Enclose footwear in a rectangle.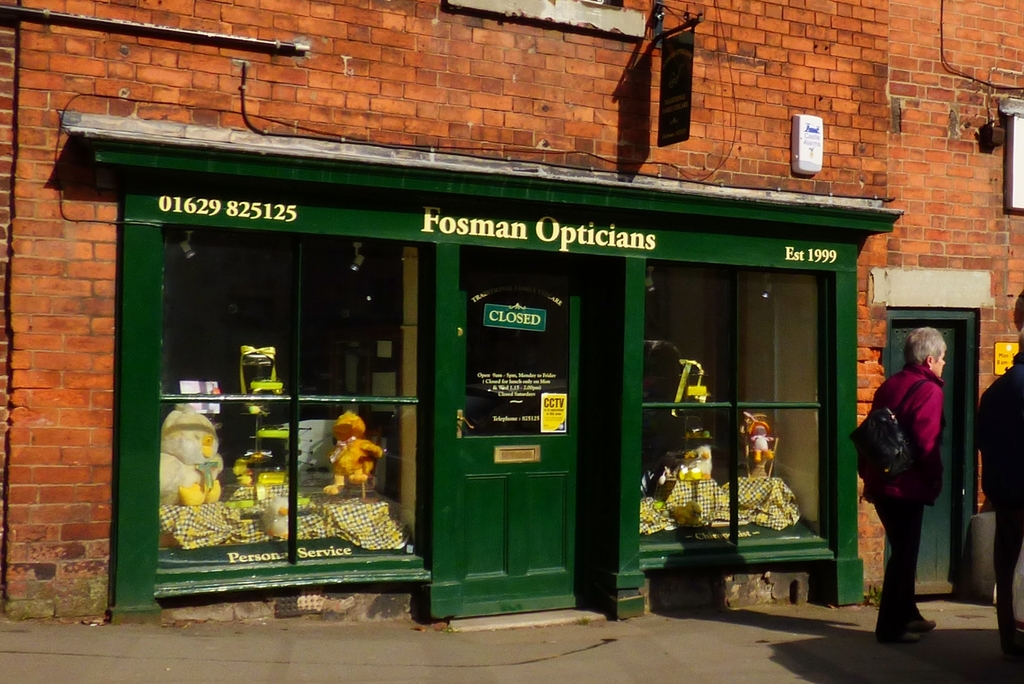
Rect(904, 603, 938, 634).
